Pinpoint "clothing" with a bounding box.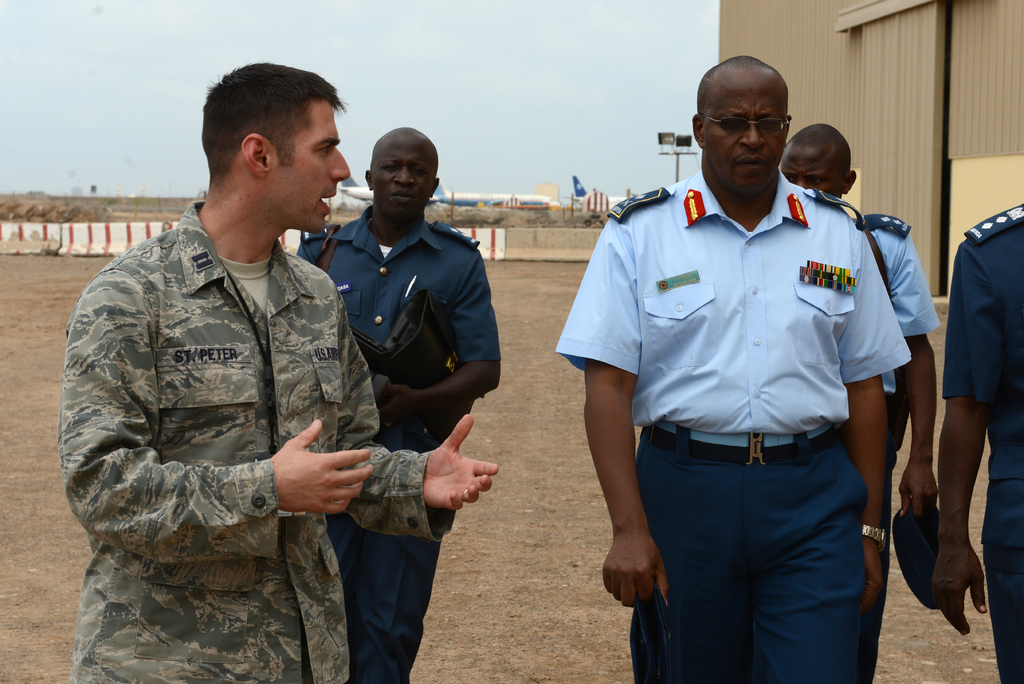
(x1=56, y1=199, x2=449, y2=683).
